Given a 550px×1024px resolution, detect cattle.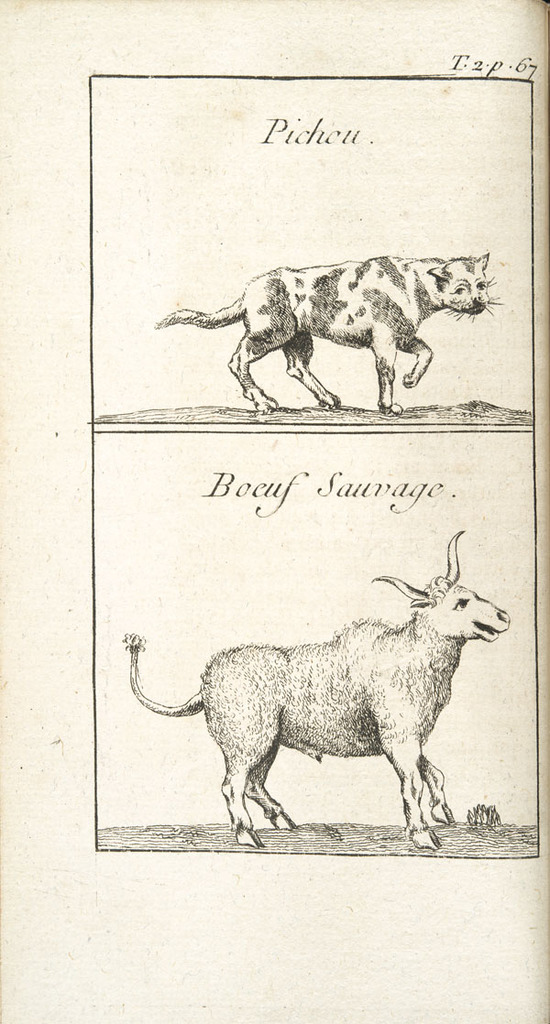
rect(120, 527, 512, 850).
